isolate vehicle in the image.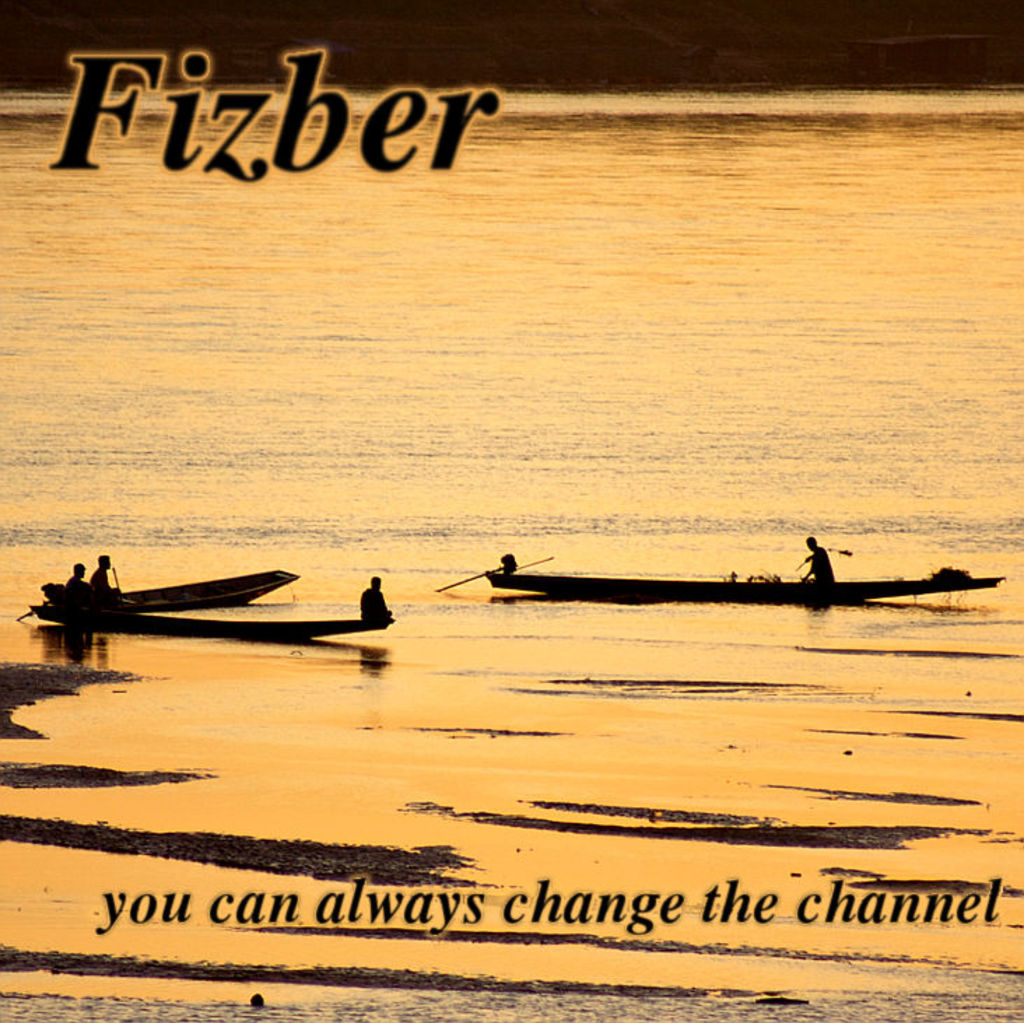
Isolated region: 484,570,1010,603.
